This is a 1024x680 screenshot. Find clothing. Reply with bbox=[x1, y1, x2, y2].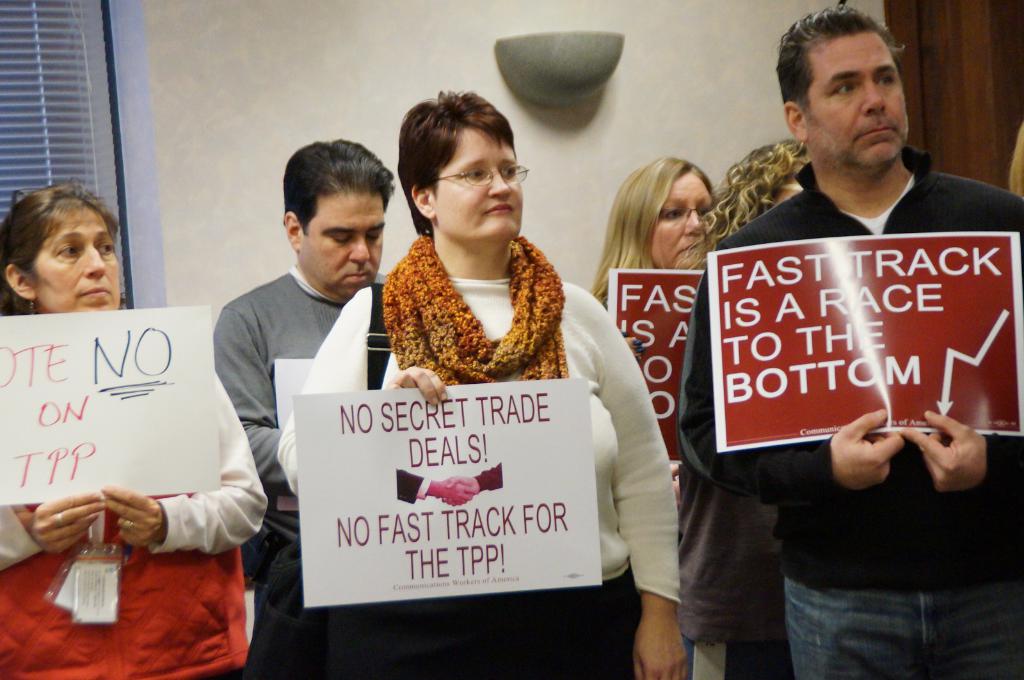
bbox=[0, 338, 281, 679].
